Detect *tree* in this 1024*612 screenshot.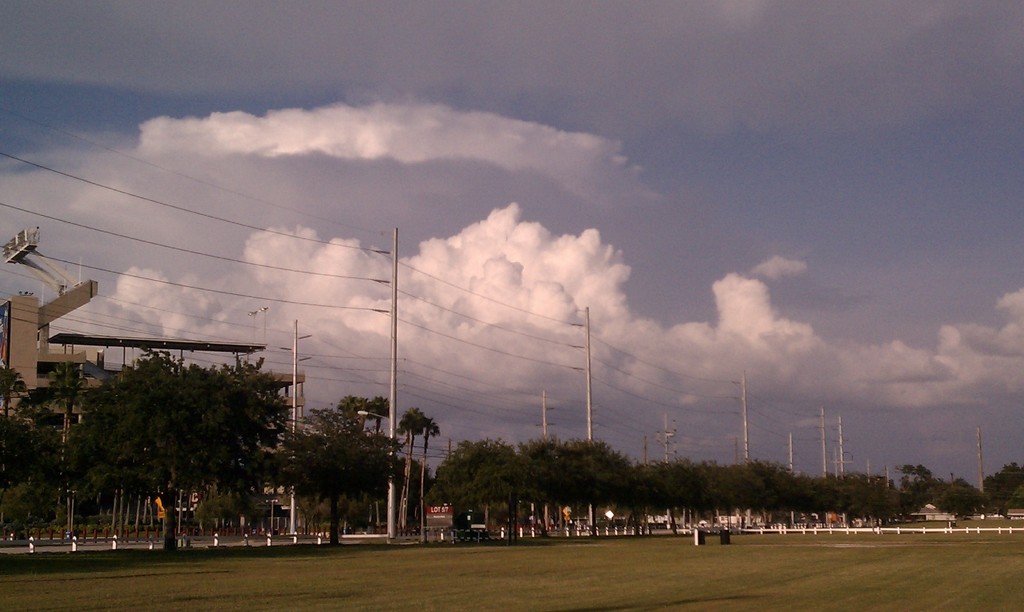
Detection: bbox=(283, 426, 404, 547).
